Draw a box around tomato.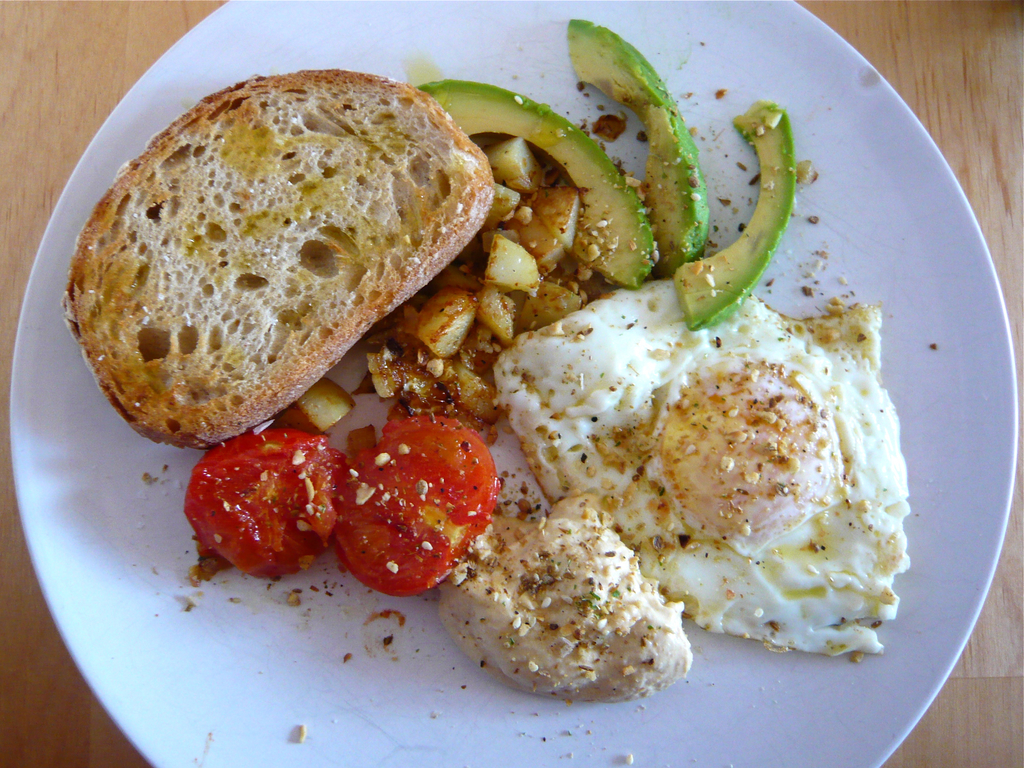
rect(326, 413, 500, 598).
